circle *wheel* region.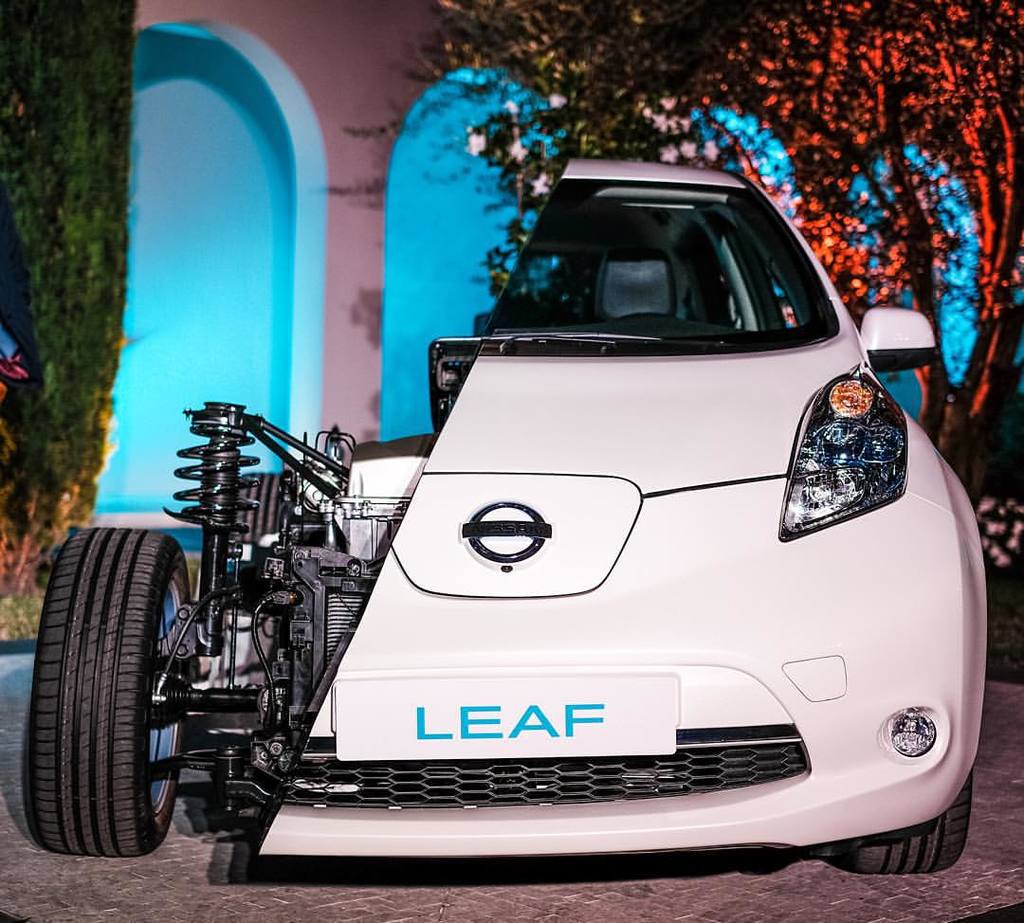
Region: (x1=831, y1=773, x2=974, y2=881).
